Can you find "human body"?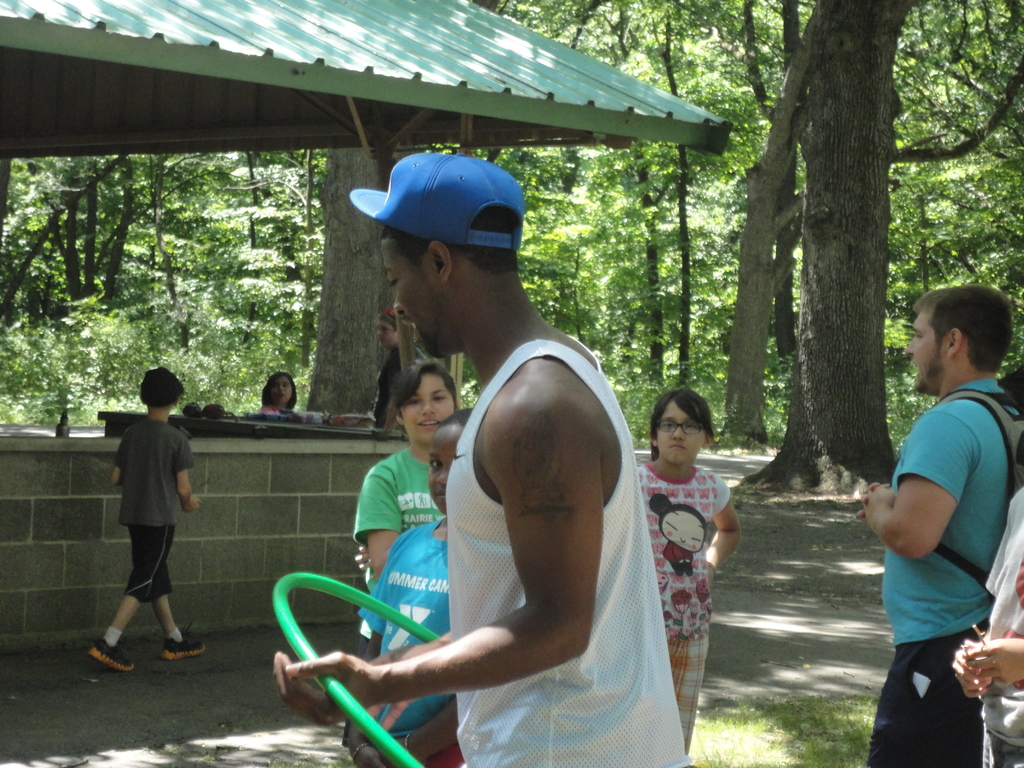
Yes, bounding box: bbox=(371, 341, 420, 430).
